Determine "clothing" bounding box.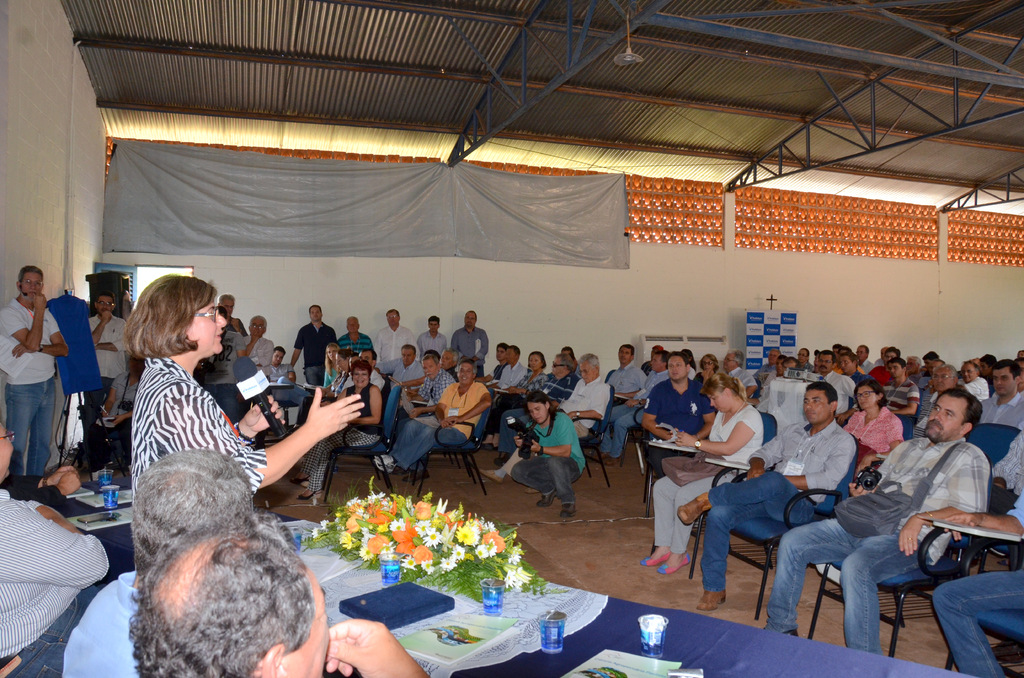
Determined: <region>819, 369, 857, 419</region>.
